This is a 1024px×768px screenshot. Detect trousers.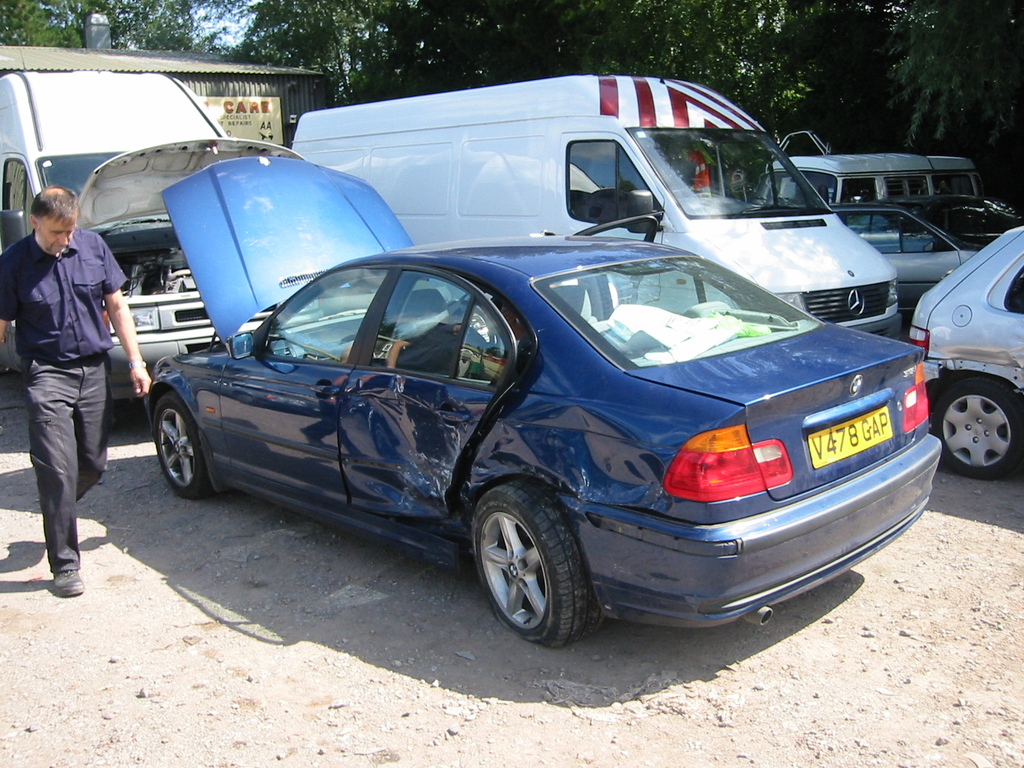
bbox=[17, 339, 109, 581].
